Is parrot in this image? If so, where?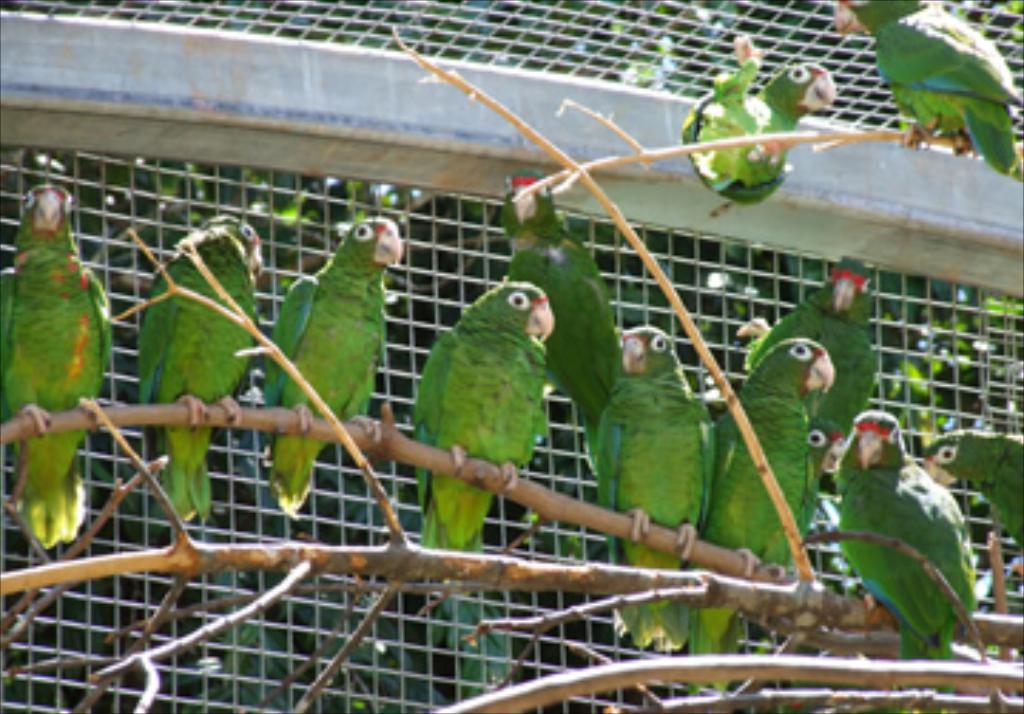
Yes, at (x1=924, y1=435, x2=1021, y2=552).
